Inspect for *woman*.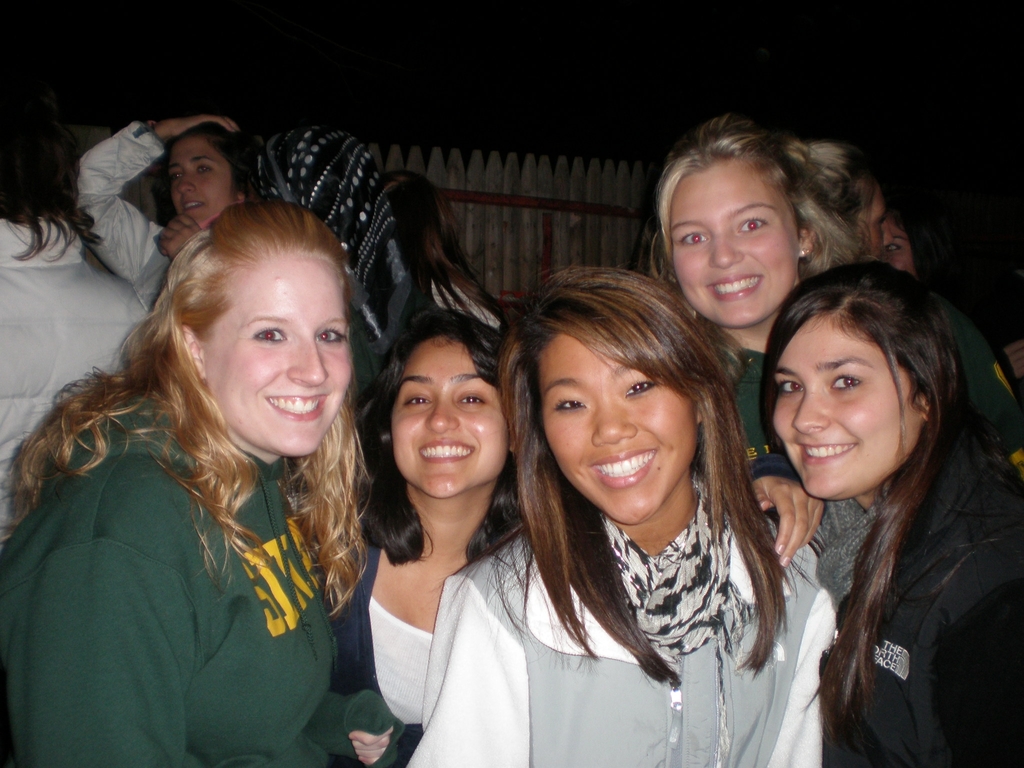
Inspection: <box>402,260,840,767</box>.
